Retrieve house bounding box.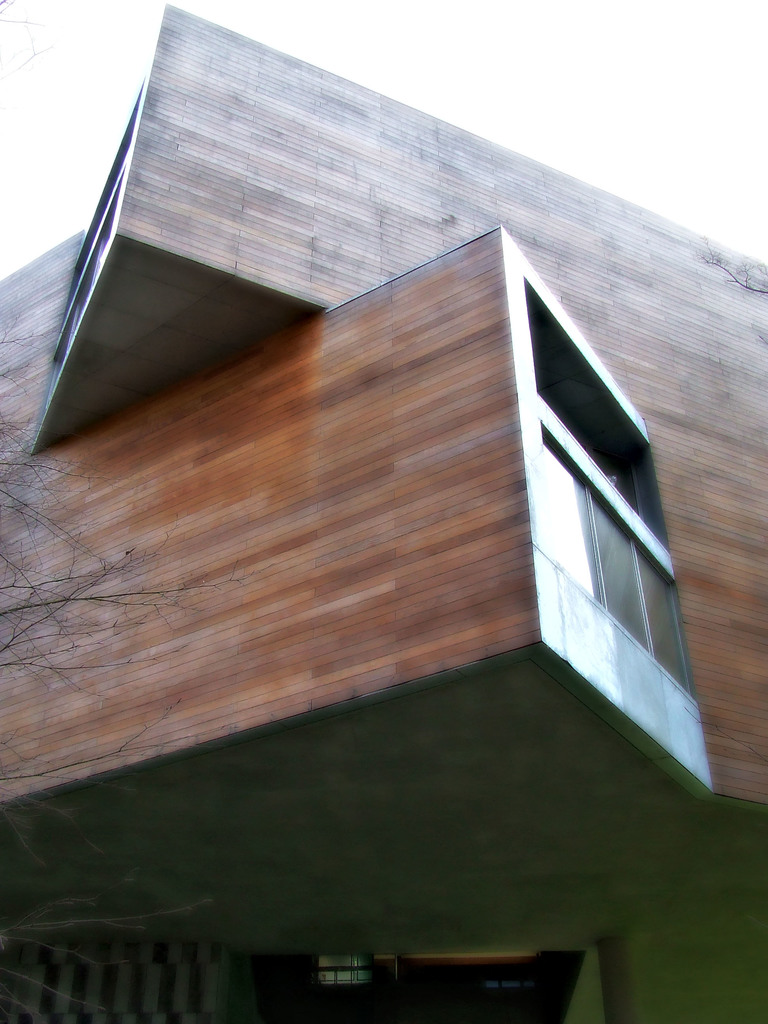
Bounding box: [x1=0, y1=0, x2=767, y2=1023].
